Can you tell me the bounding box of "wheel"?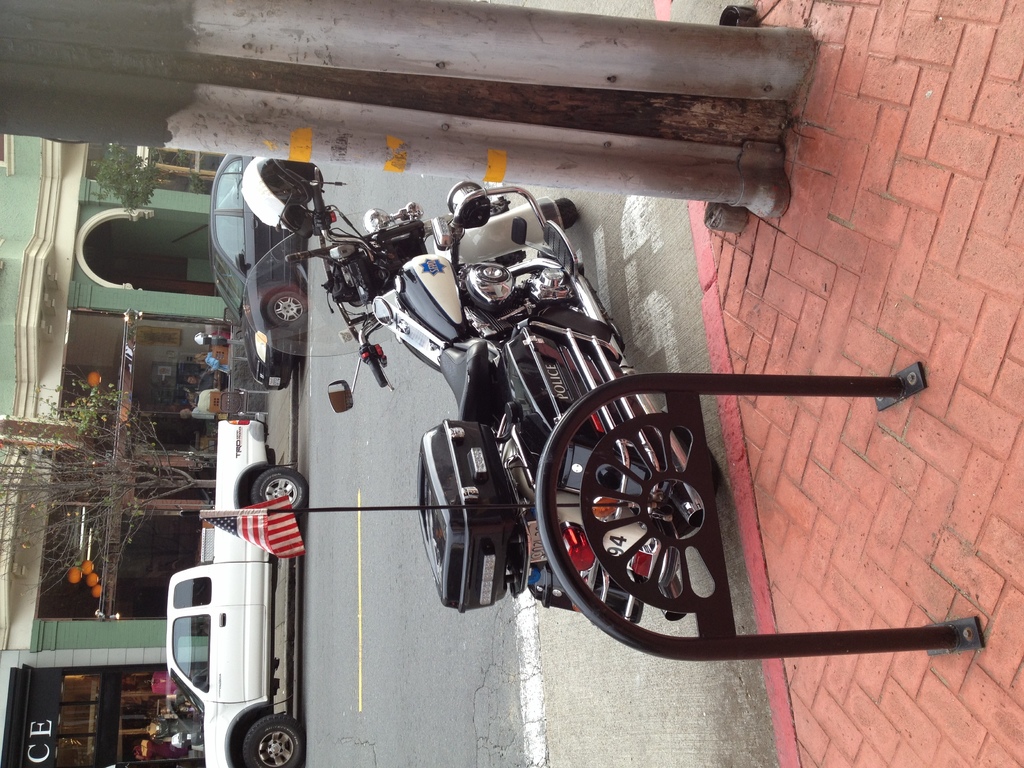
box=[264, 286, 307, 333].
